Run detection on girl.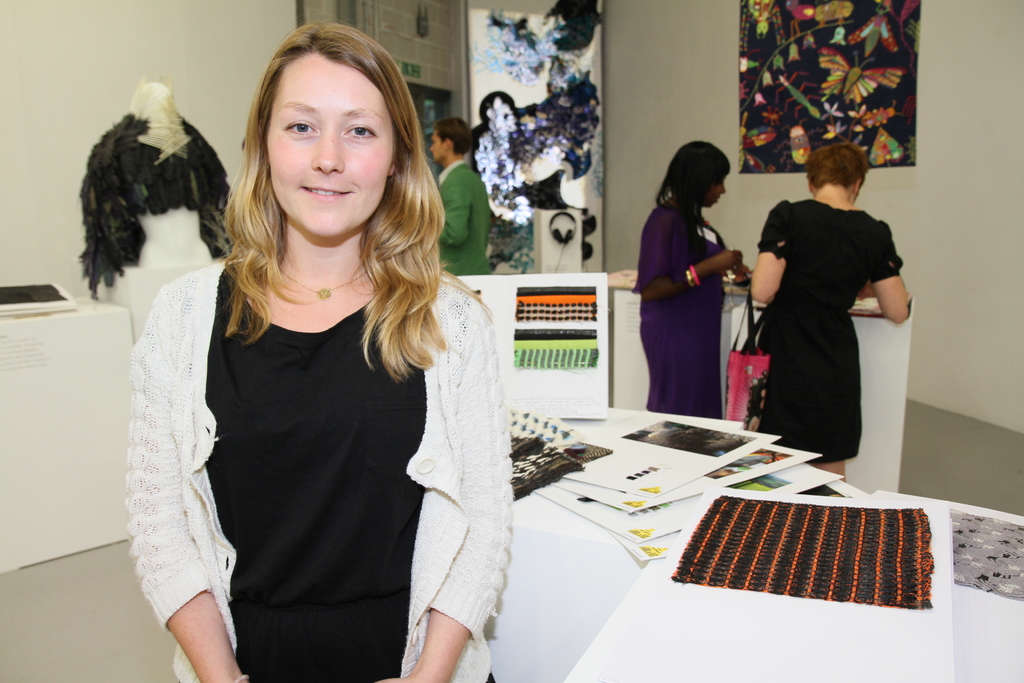
Result: l=122, t=19, r=521, b=682.
